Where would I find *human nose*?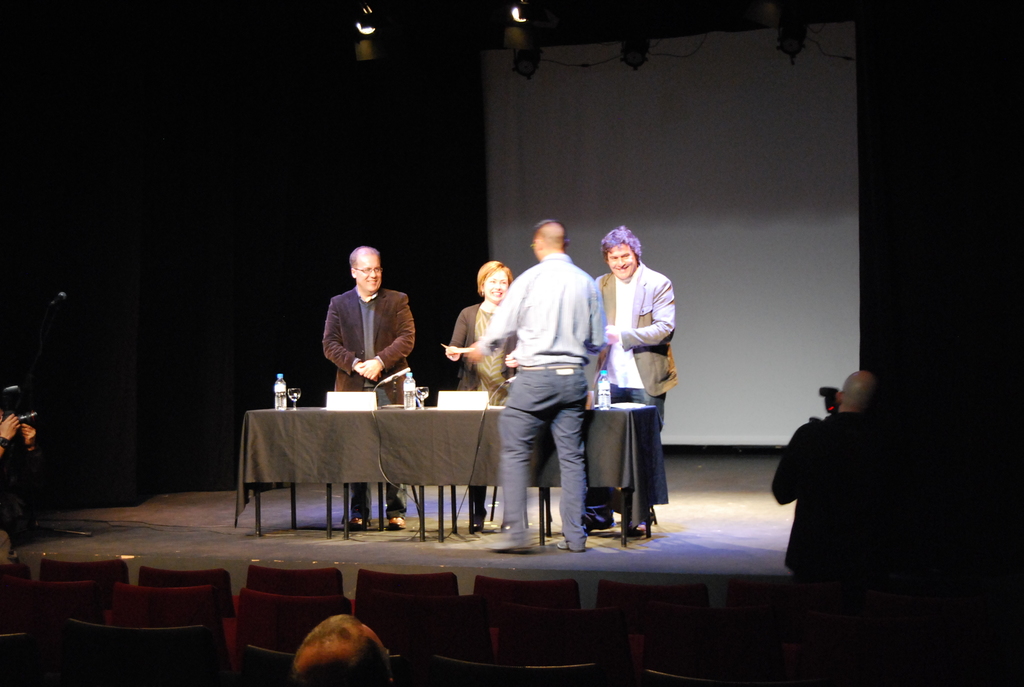
At crop(614, 258, 624, 267).
